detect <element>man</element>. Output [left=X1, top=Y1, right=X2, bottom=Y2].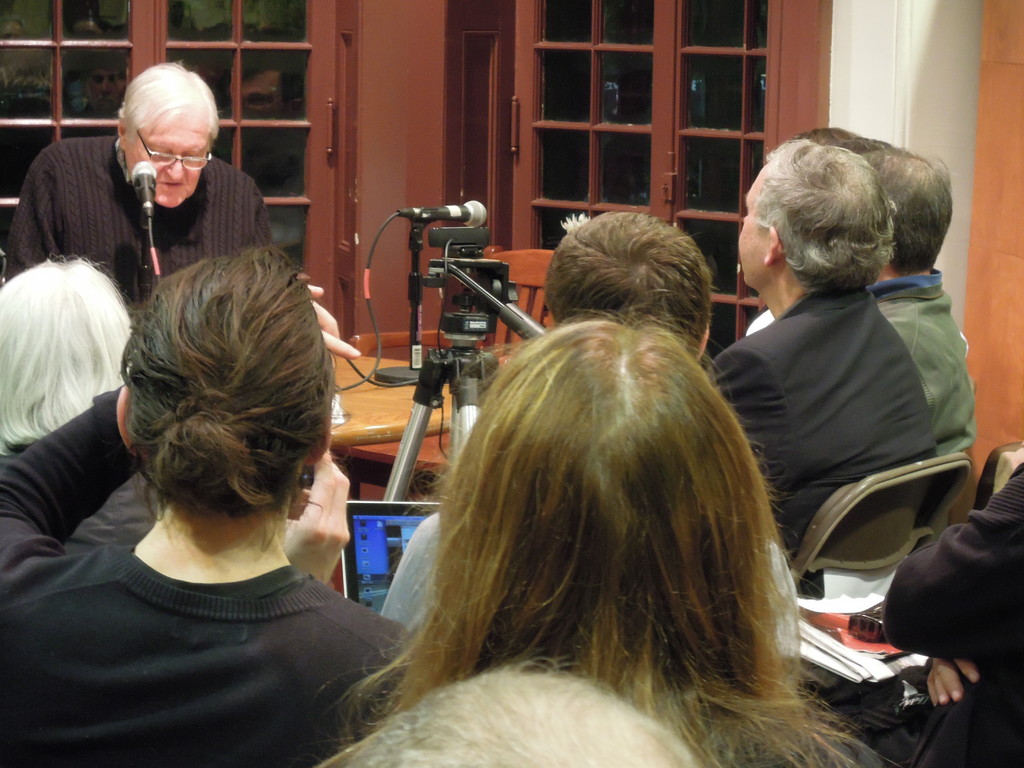
[left=3, top=57, right=333, bottom=322].
